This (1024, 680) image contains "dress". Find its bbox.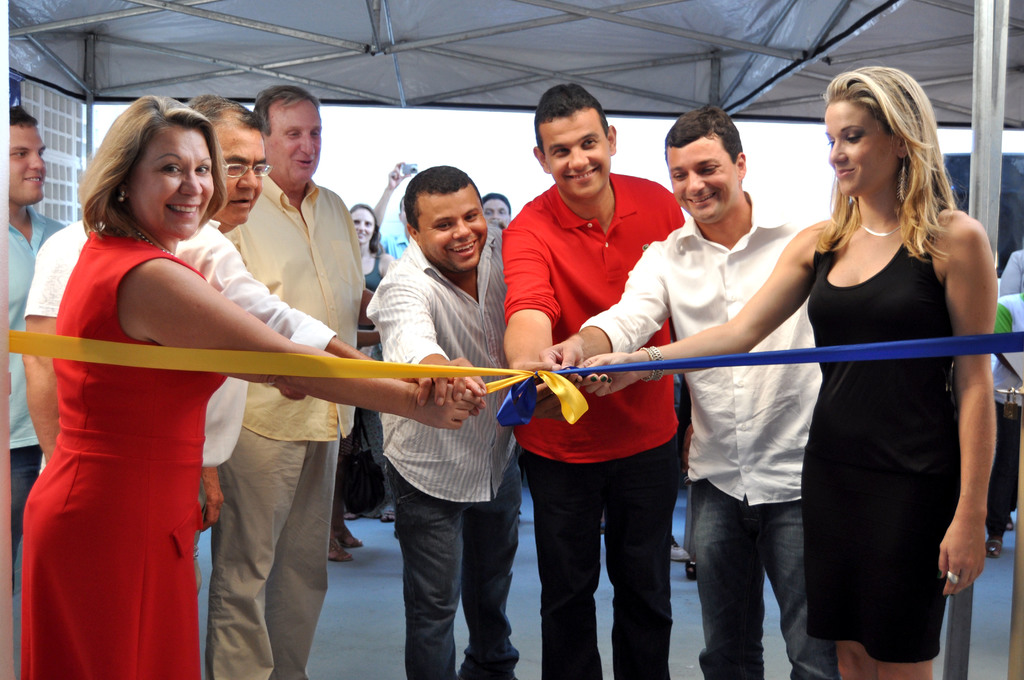
<box>799,207,966,663</box>.
